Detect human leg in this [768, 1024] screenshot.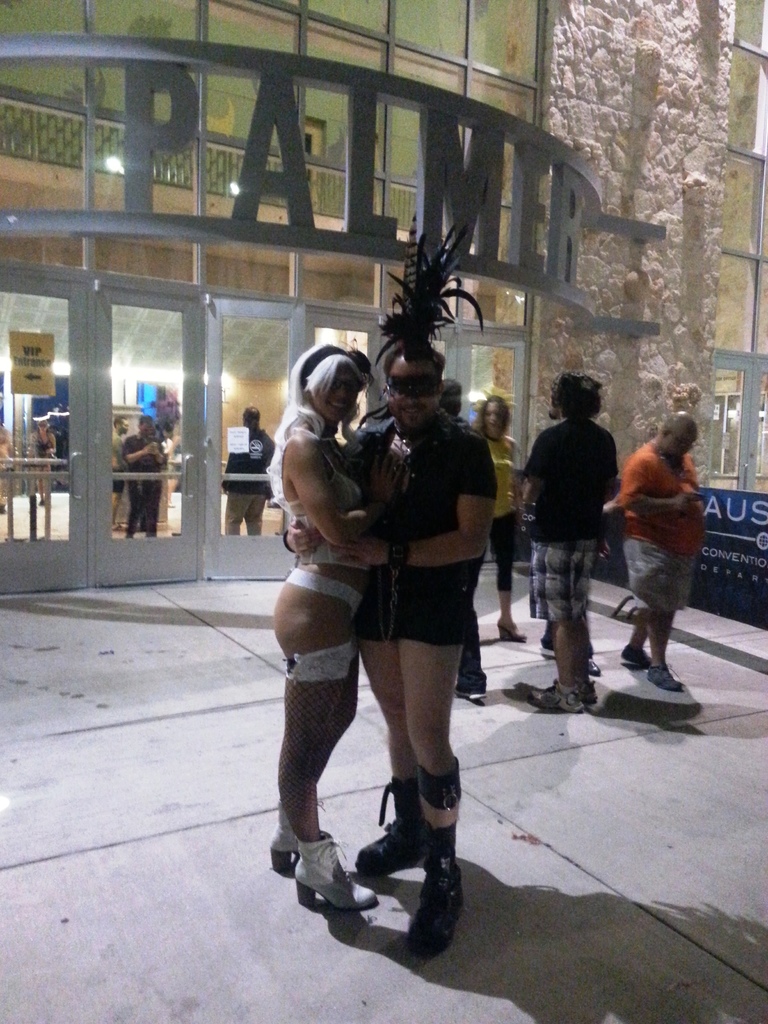
Detection: <bbox>227, 493, 250, 535</bbox>.
